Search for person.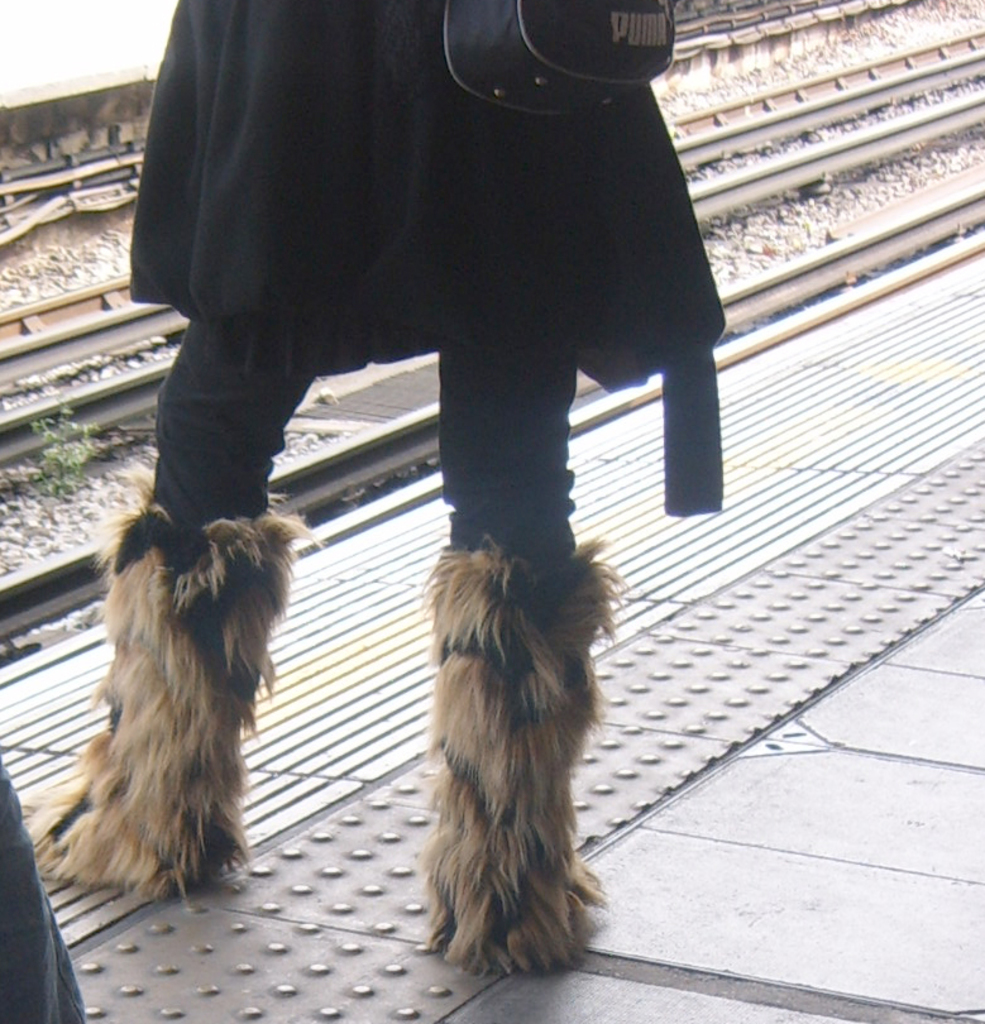
Found at x1=244, y1=24, x2=693, y2=841.
